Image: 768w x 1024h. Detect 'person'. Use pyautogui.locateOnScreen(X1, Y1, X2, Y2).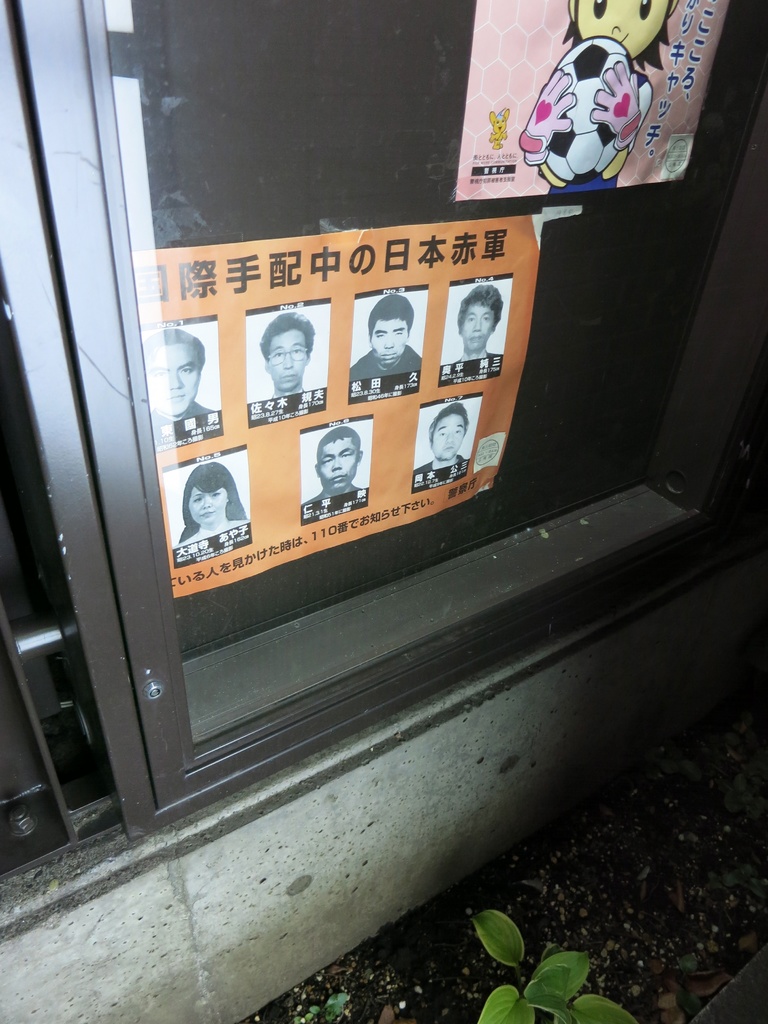
pyautogui.locateOnScreen(451, 286, 500, 358).
